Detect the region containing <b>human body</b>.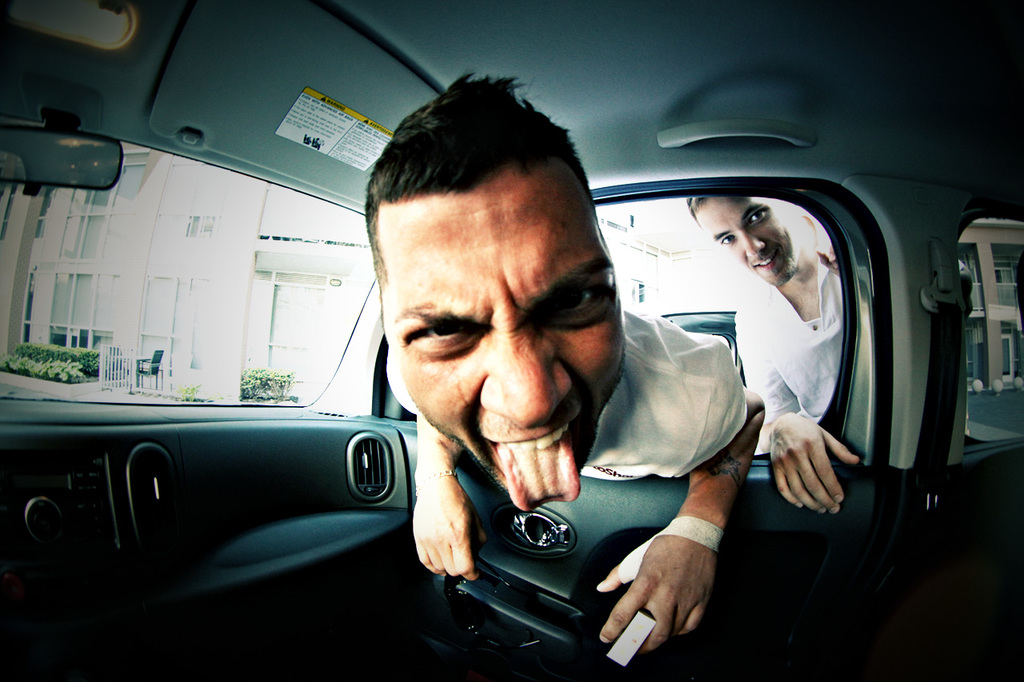
region(363, 71, 763, 652).
